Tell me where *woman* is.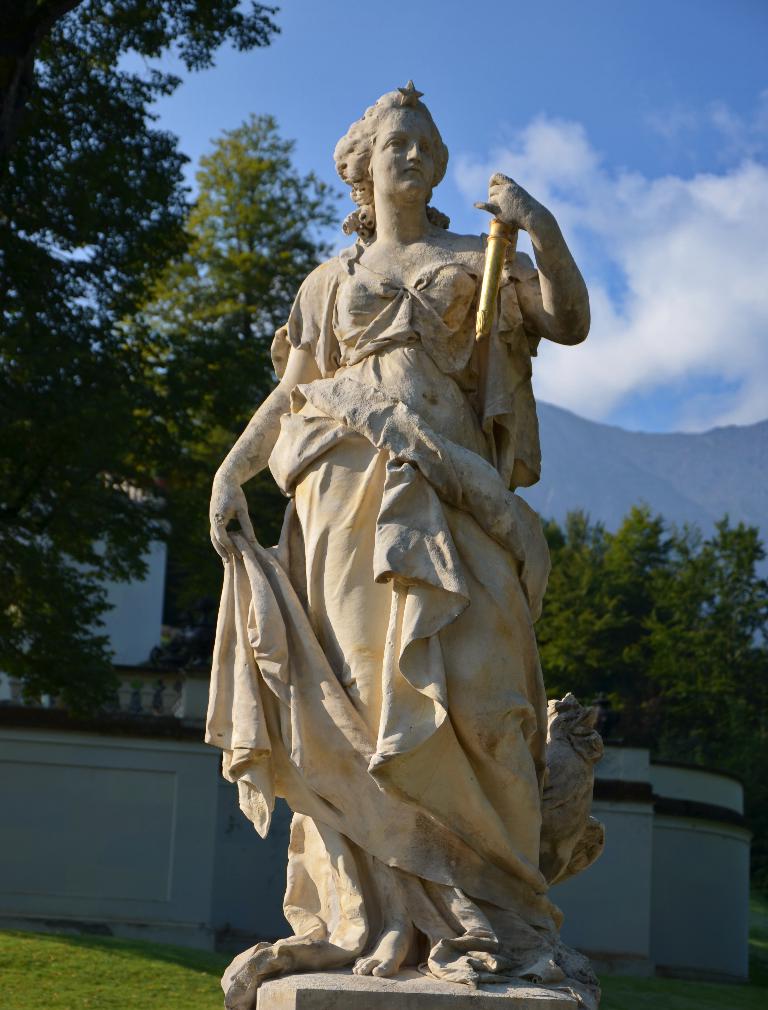
*woman* is at bbox=[219, 90, 590, 995].
